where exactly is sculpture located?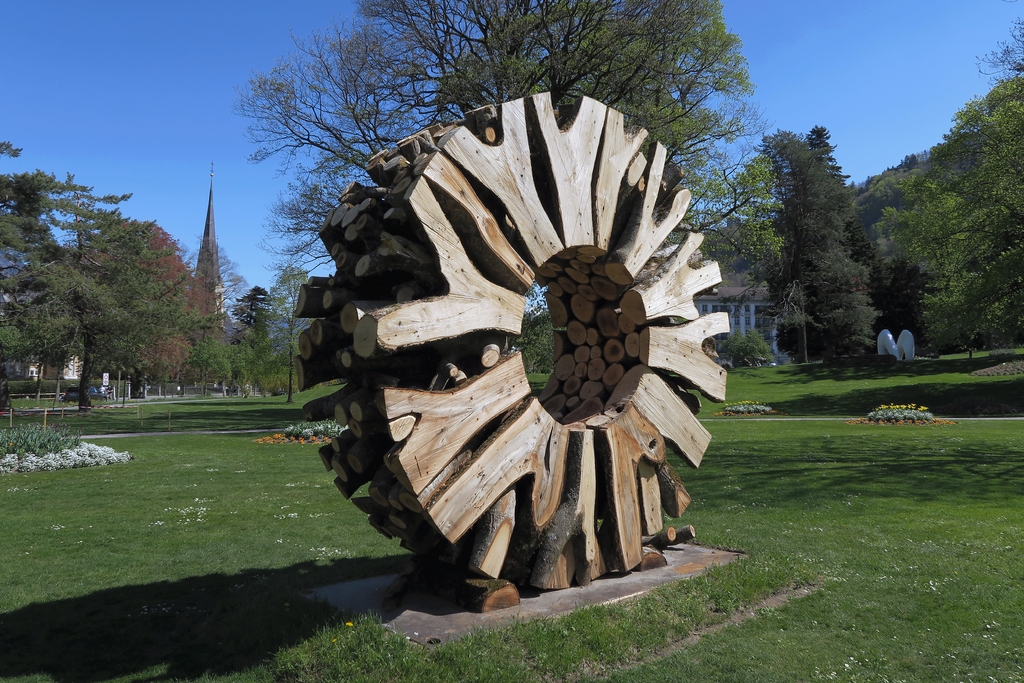
Its bounding box is left=271, top=69, right=760, bottom=629.
